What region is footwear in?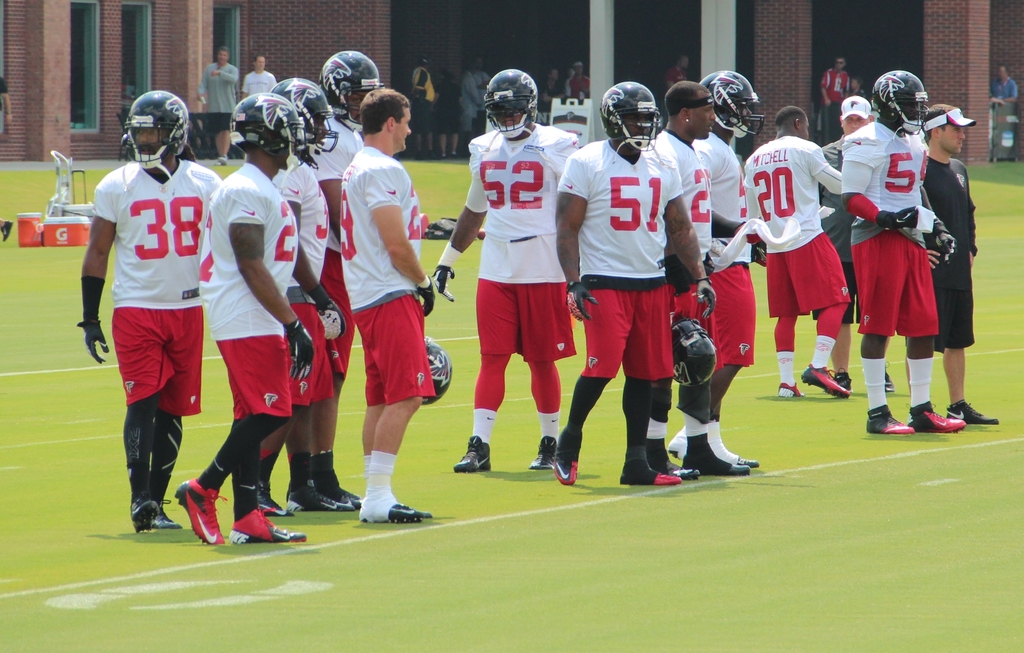
<box>455,434,490,470</box>.
